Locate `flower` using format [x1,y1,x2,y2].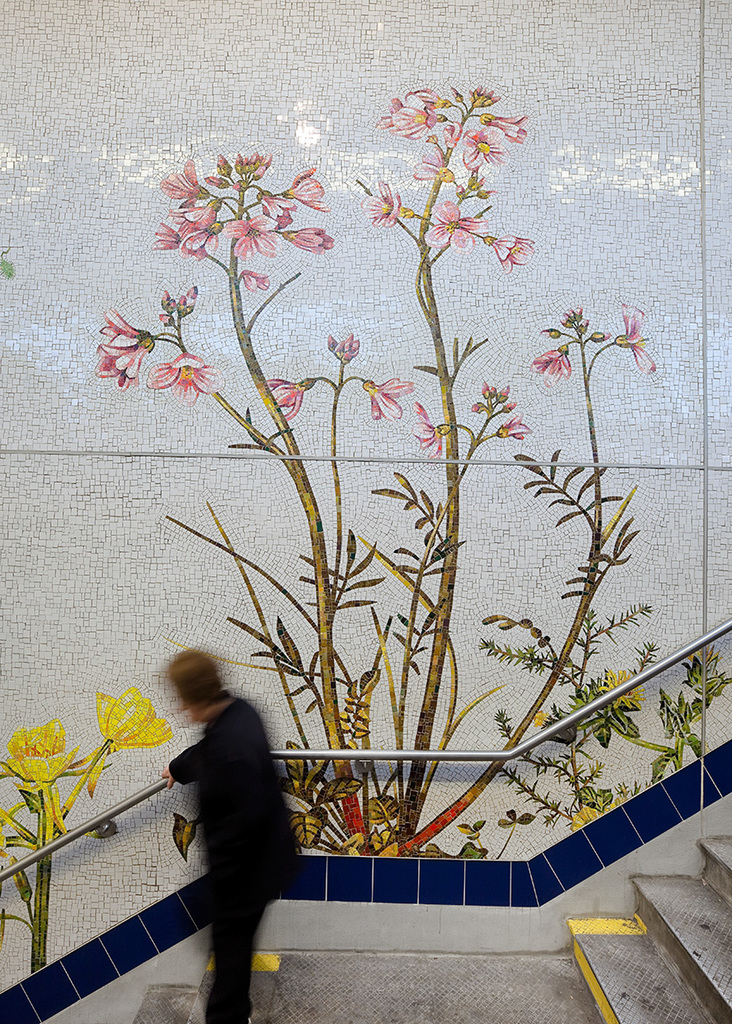
[412,401,453,457].
